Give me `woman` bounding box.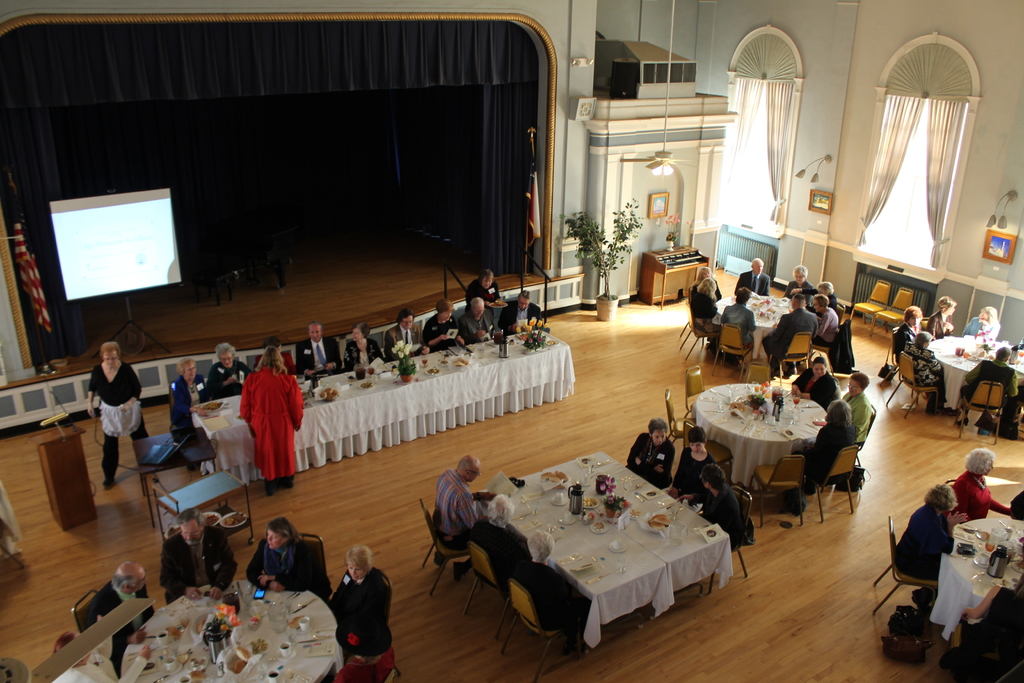
[left=957, top=450, right=1009, bottom=516].
